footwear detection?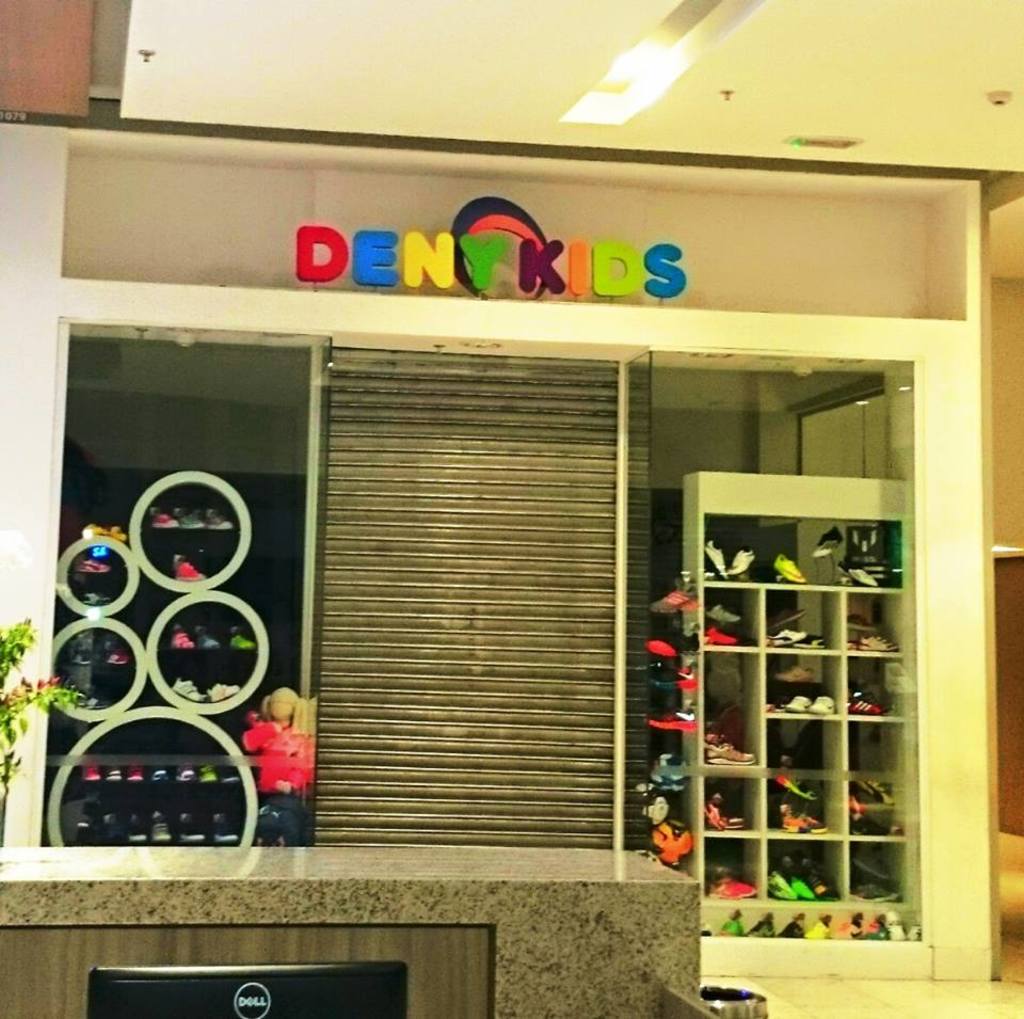
Rect(167, 626, 192, 651)
